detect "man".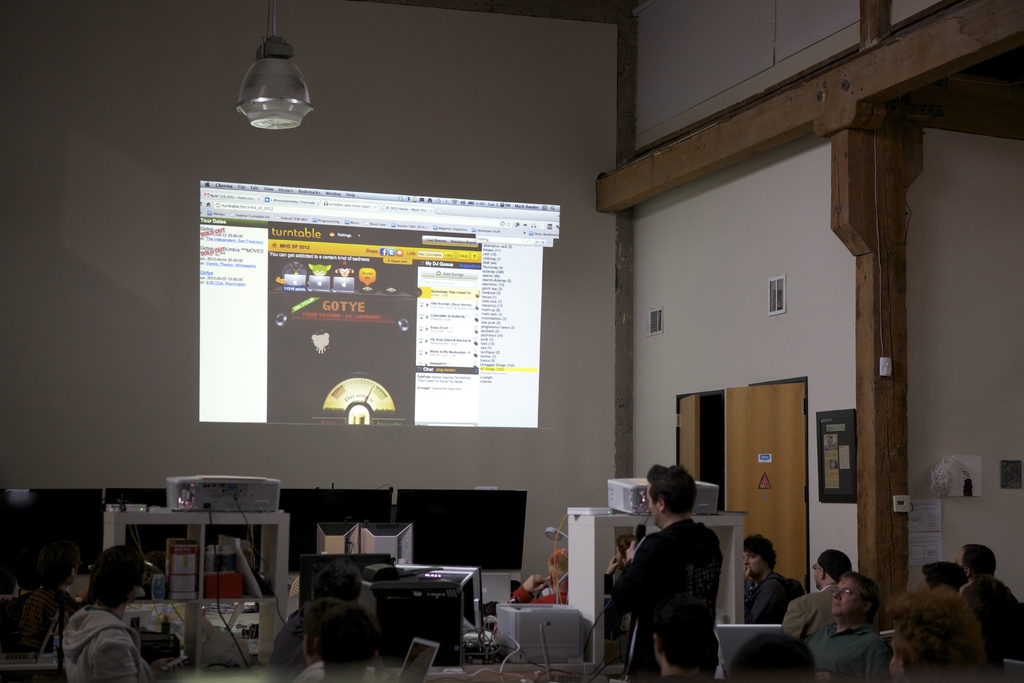
Detected at bbox=(604, 533, 635, 641).
